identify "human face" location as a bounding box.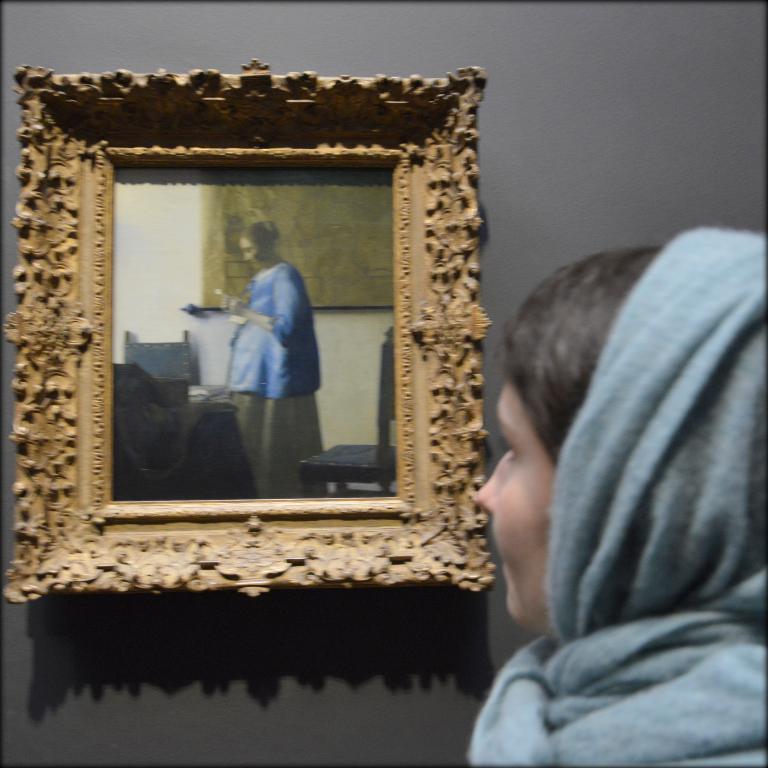
478,360,553,638.
